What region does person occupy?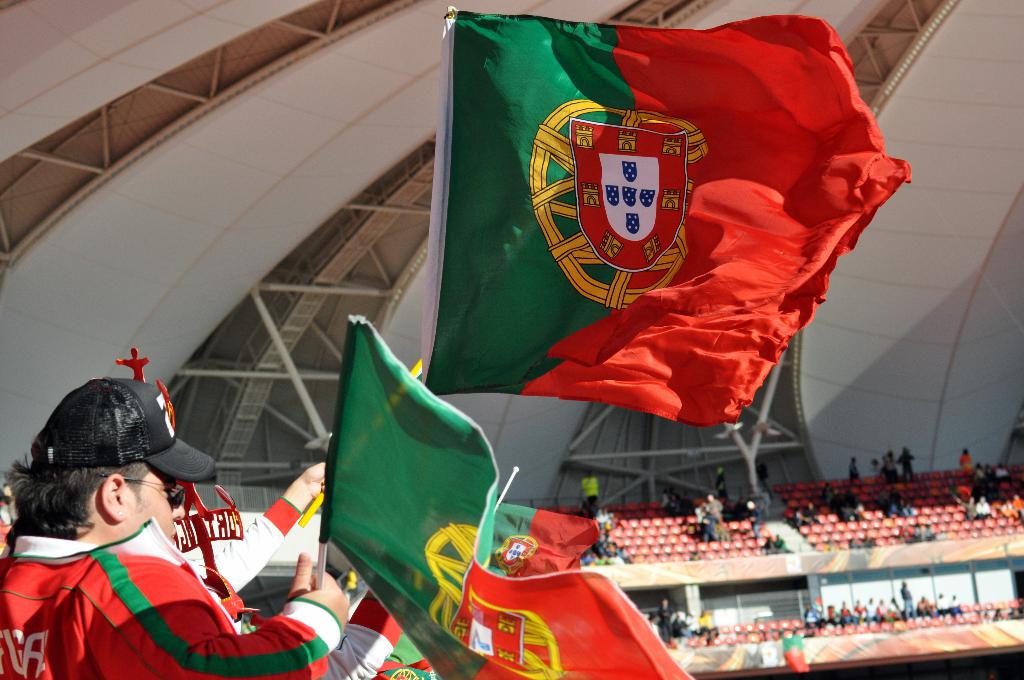
detection(712, 462, 728, 491).
